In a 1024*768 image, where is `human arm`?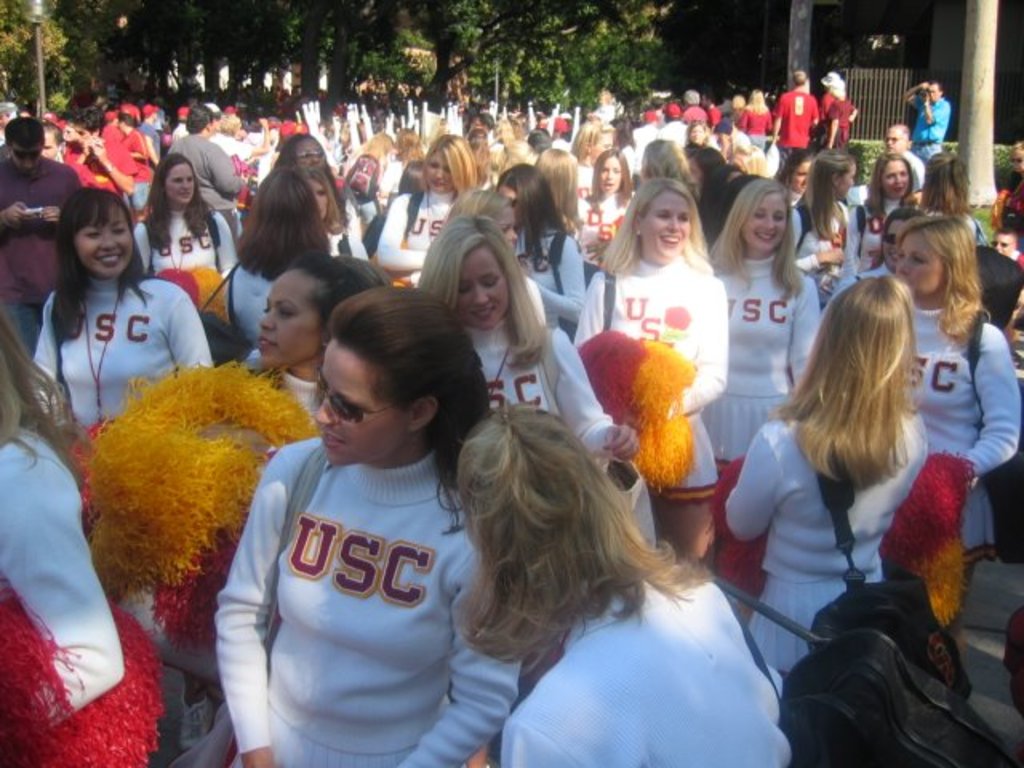
[x1=542, y1=243, x2=581, y2=317].
